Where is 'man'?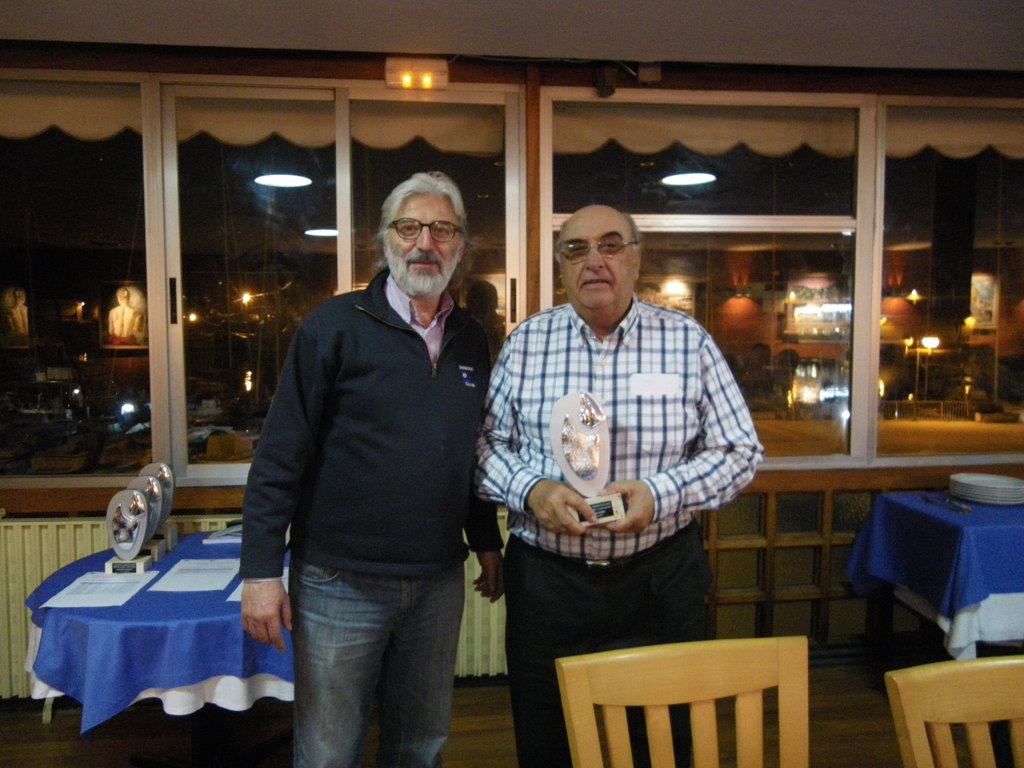
bbox=(231, 164, 511, 767).
